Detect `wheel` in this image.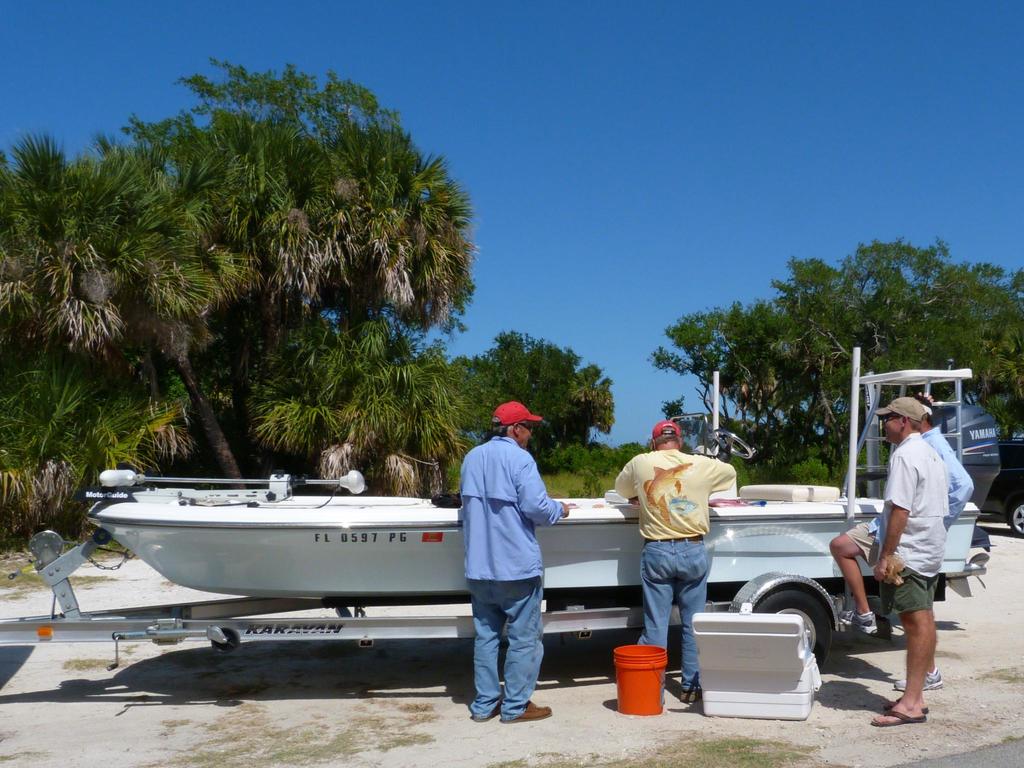
Detection: box=[214, 622, 241, 658].
